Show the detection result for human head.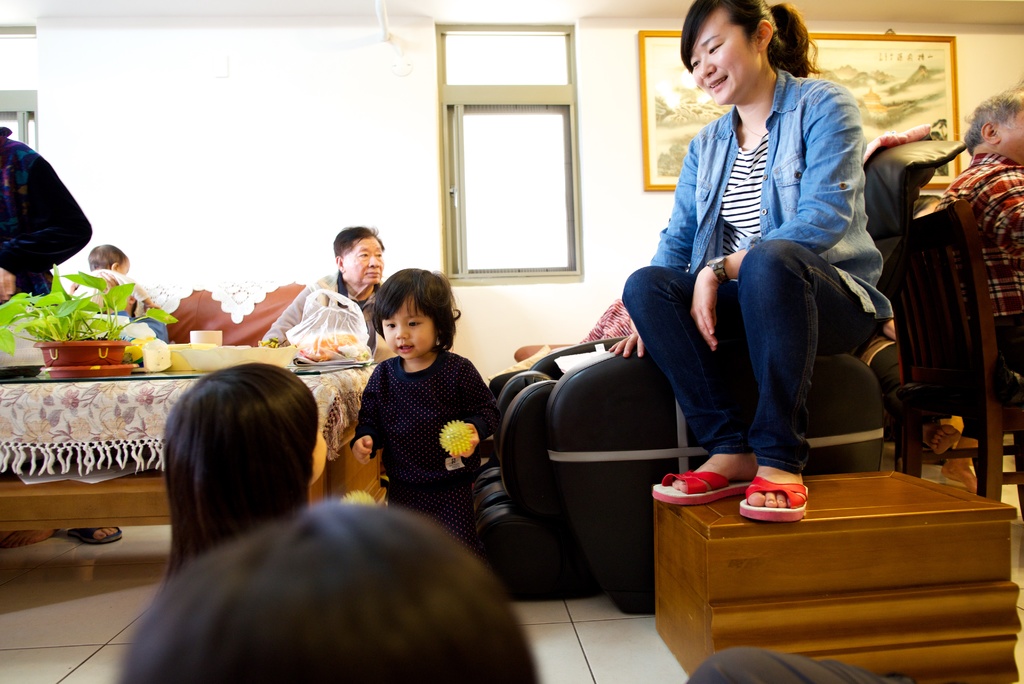
159/357/332/493.
